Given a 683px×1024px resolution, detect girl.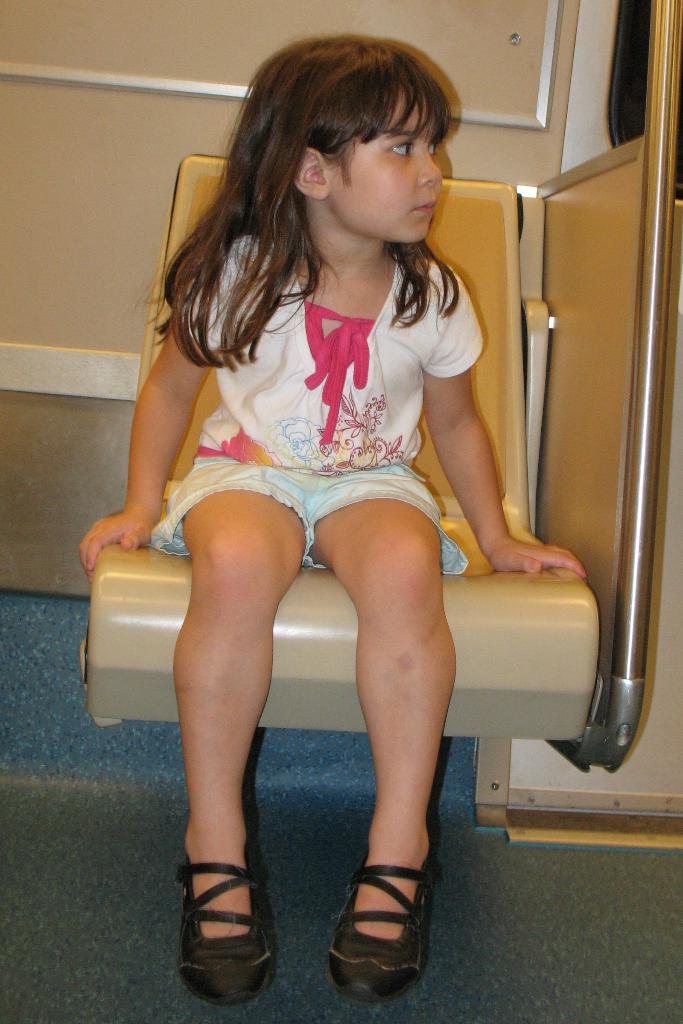
{"x1": 78, "y1": 30, "x2": 588, "y2": 1006}.
